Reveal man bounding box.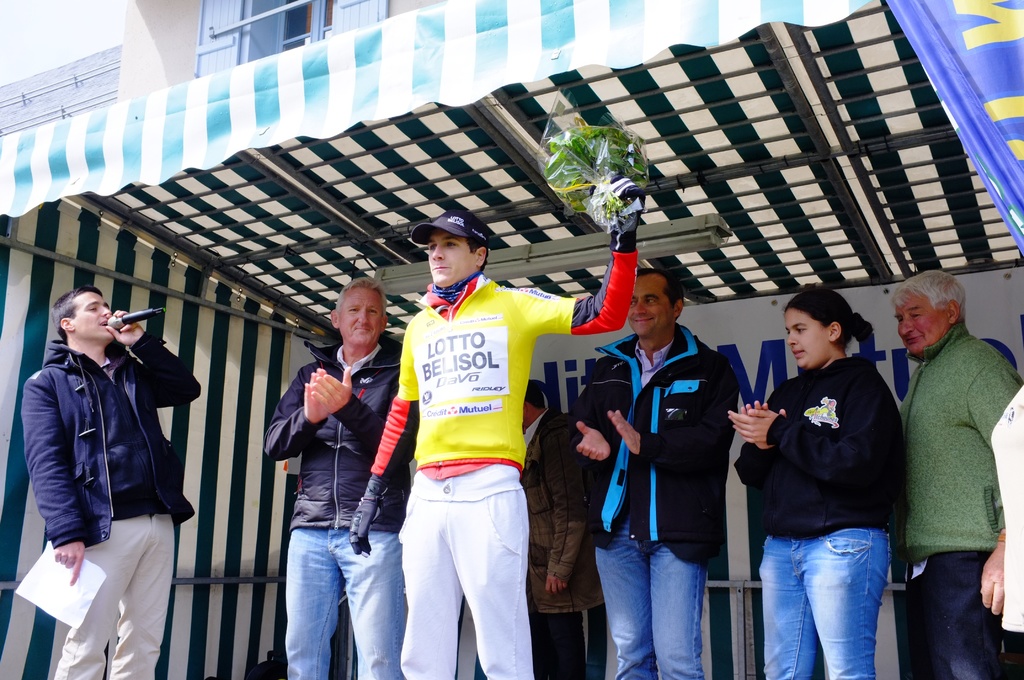
Revealed: [555, 263, 735, 679].
